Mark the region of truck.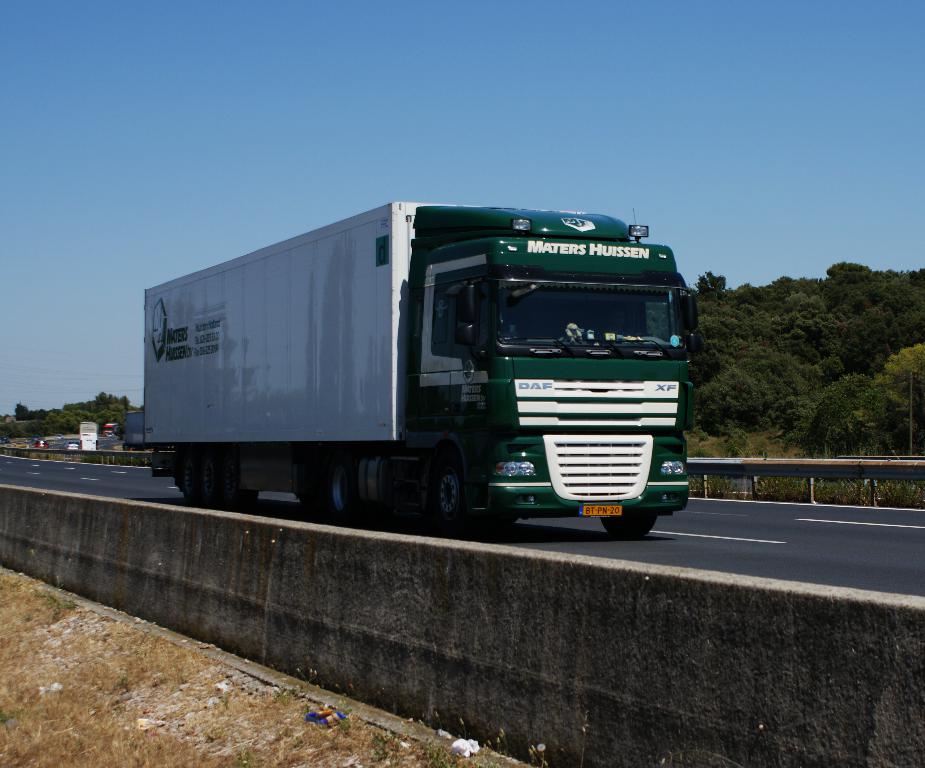
Region: [left=77, top=422, right=99, bottom=451].
